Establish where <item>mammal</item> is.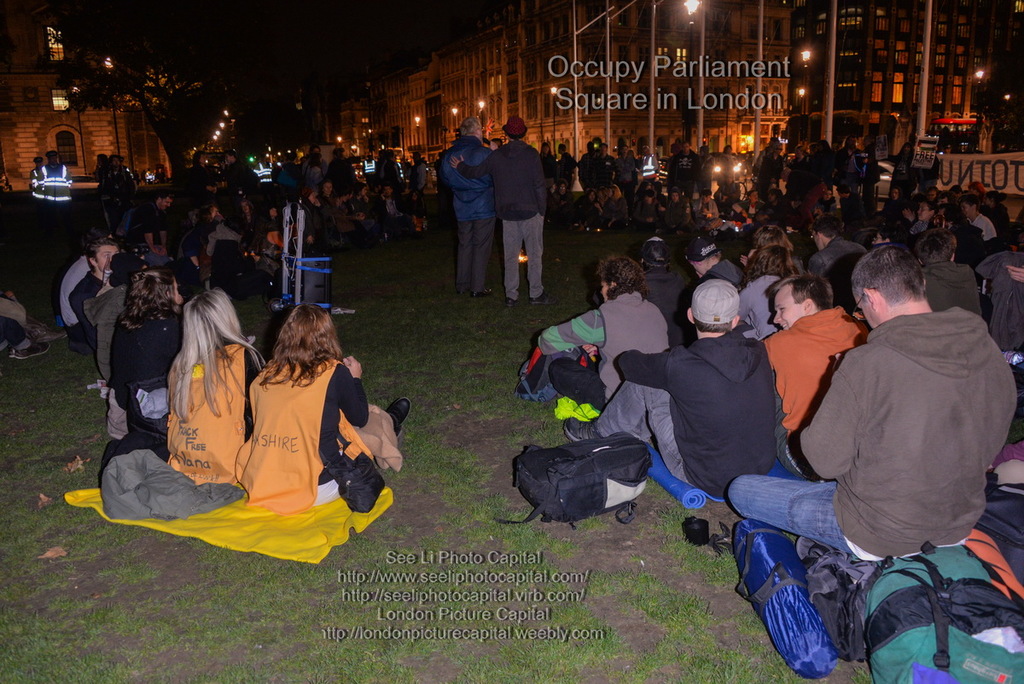
Established at <bbox>755, 270, 873, 443</bbox>.
